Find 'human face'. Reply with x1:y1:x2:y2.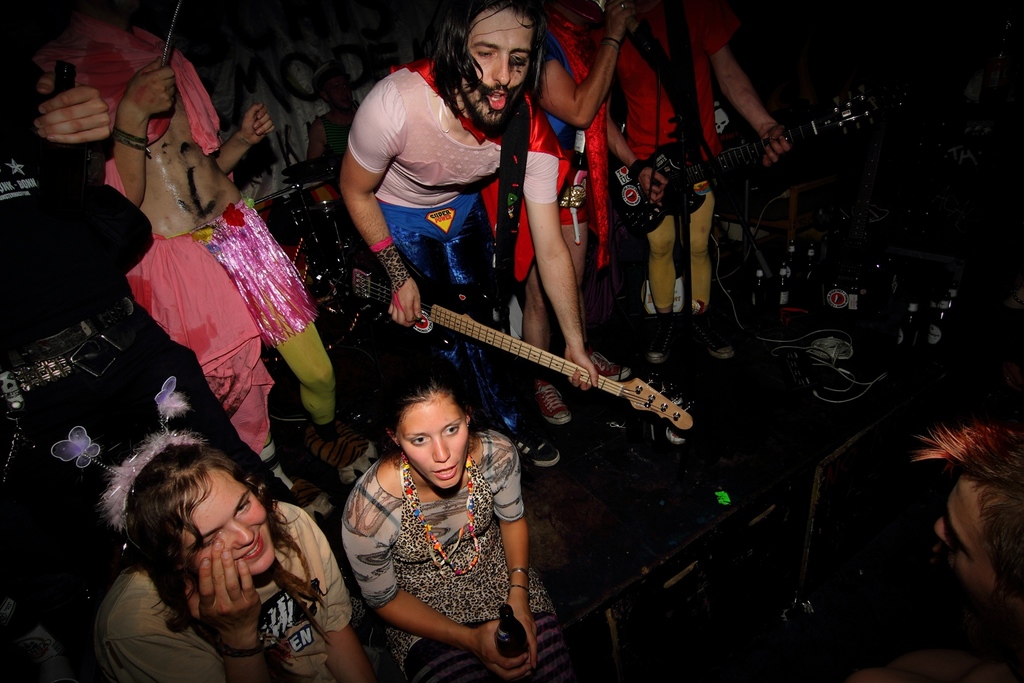
390:391:469:490.
